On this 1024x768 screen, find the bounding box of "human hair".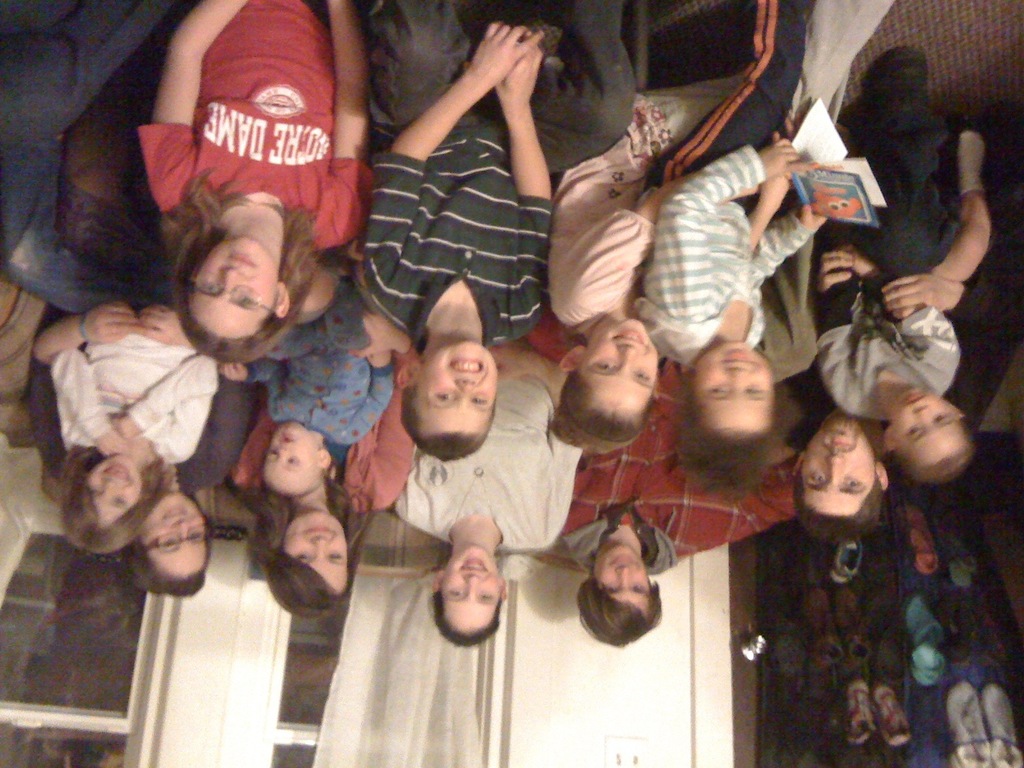
Bounding box: box=[430, 589, 504, 647].
